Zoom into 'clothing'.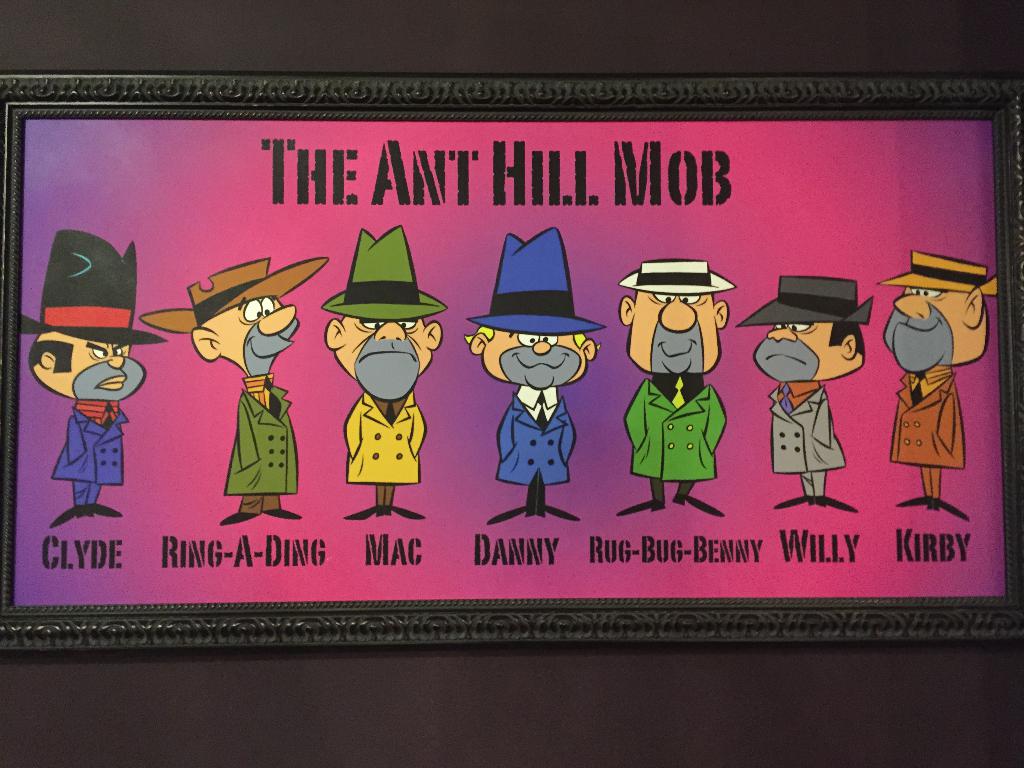
Zoom target: {"left": 887, "top": 375, "right": 966, "bottom": 495}.
